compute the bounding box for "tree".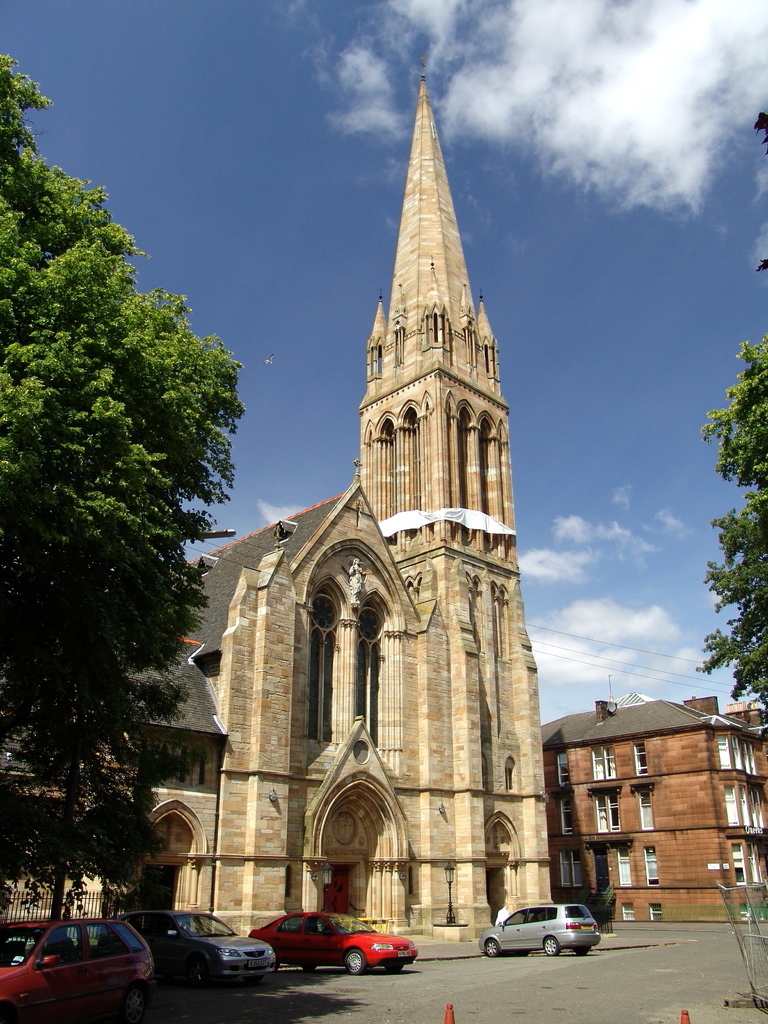
<box>693,108,767,812</box>.
